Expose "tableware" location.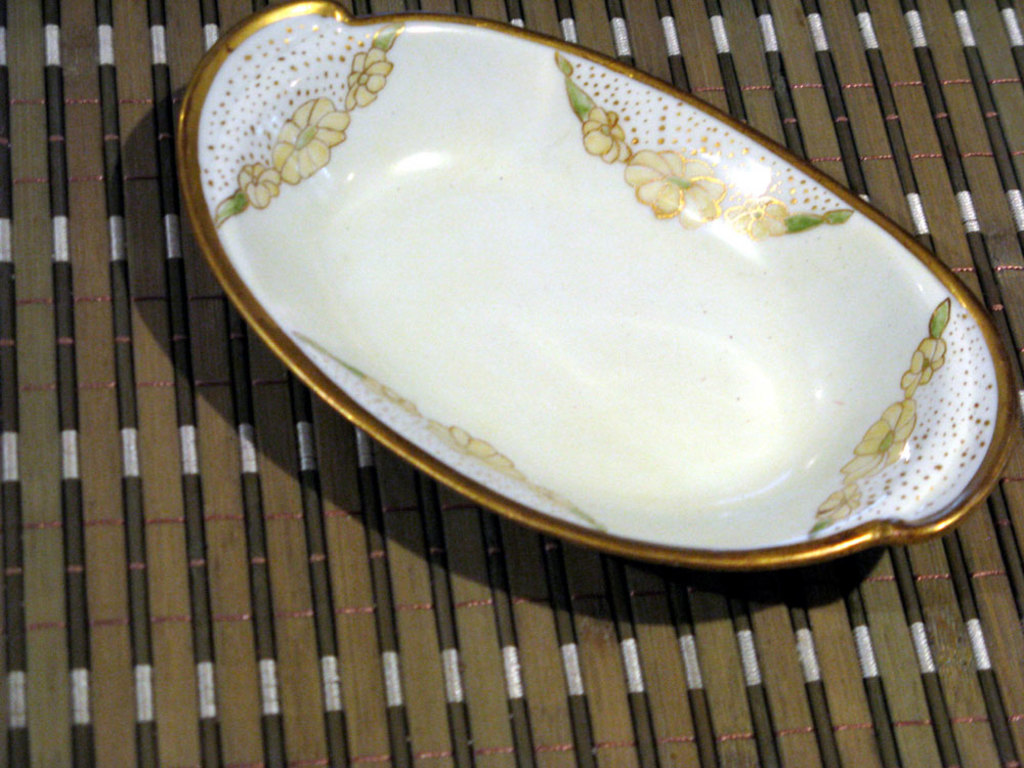
Exposed at l=111, t=18, r=936, b=570.
